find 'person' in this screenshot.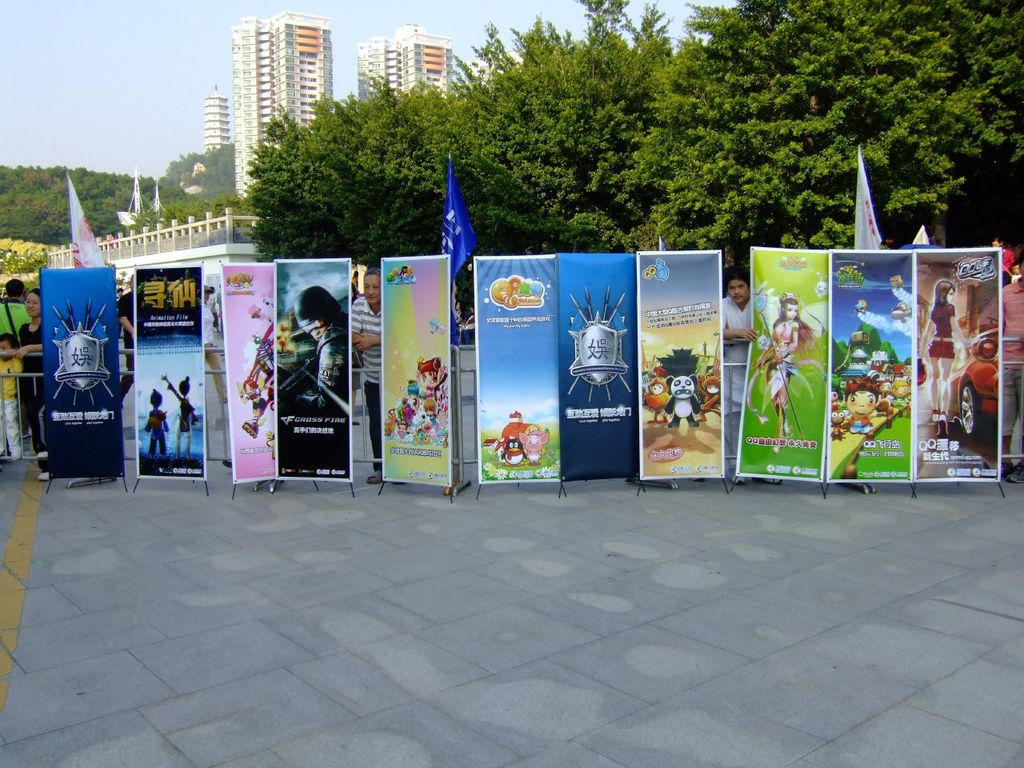
The bounding box for 'person' is region(164, 378, 202, 462).
